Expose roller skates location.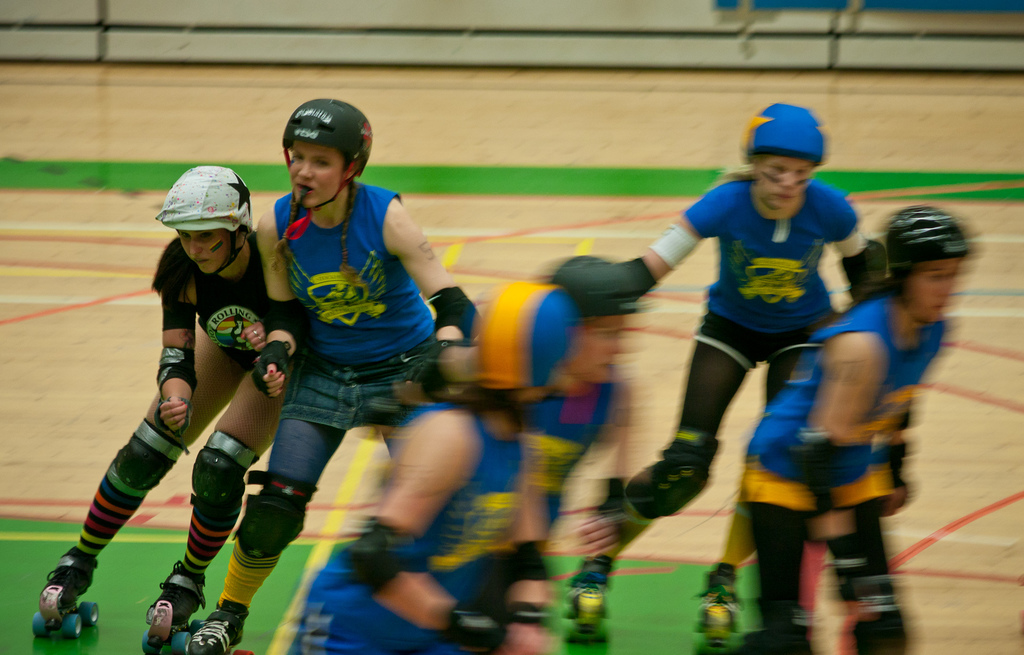
Exposed at crop(186, 594, 257, 654).
